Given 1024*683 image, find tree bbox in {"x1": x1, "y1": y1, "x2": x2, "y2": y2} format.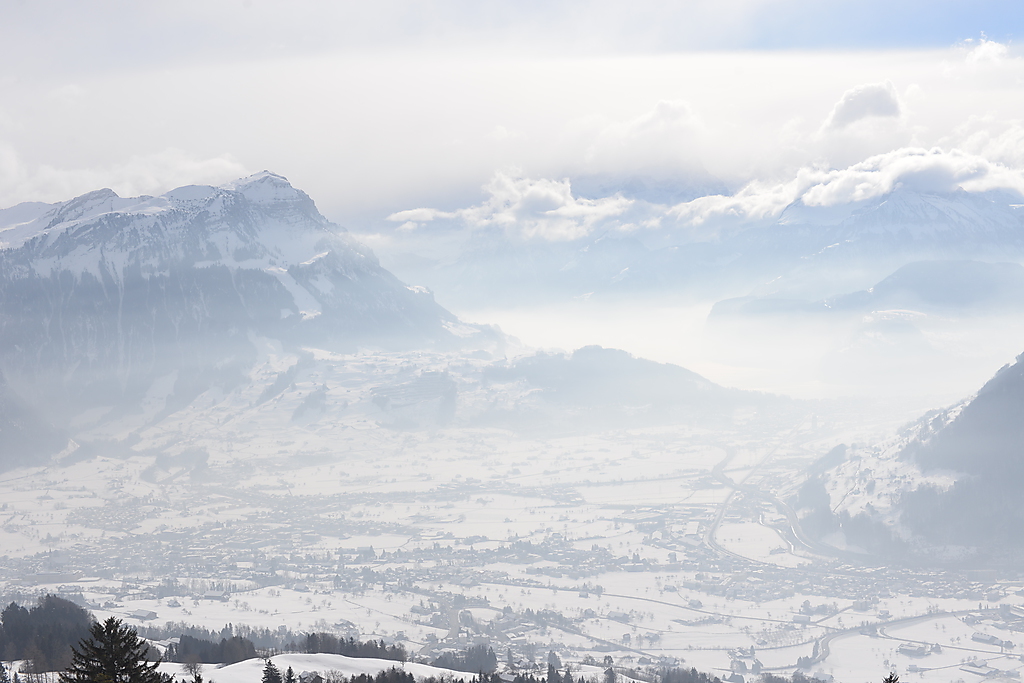
{"x1": 23, "y1": 592, "x2": 96, "y2": 679}.
